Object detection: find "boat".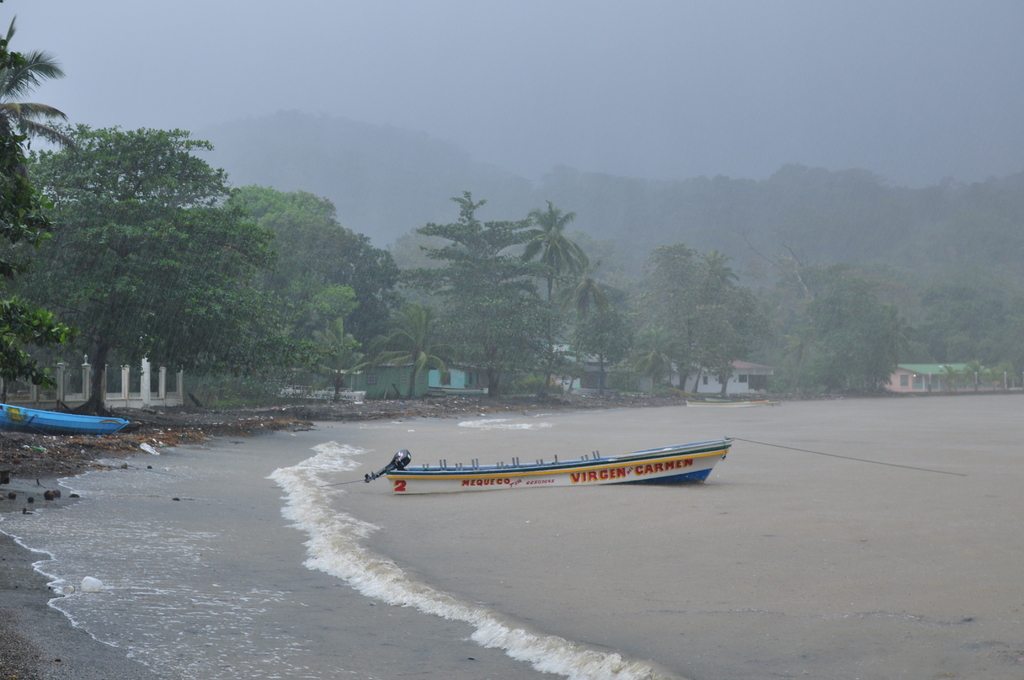
Rect(364, 429, 740, 501).
